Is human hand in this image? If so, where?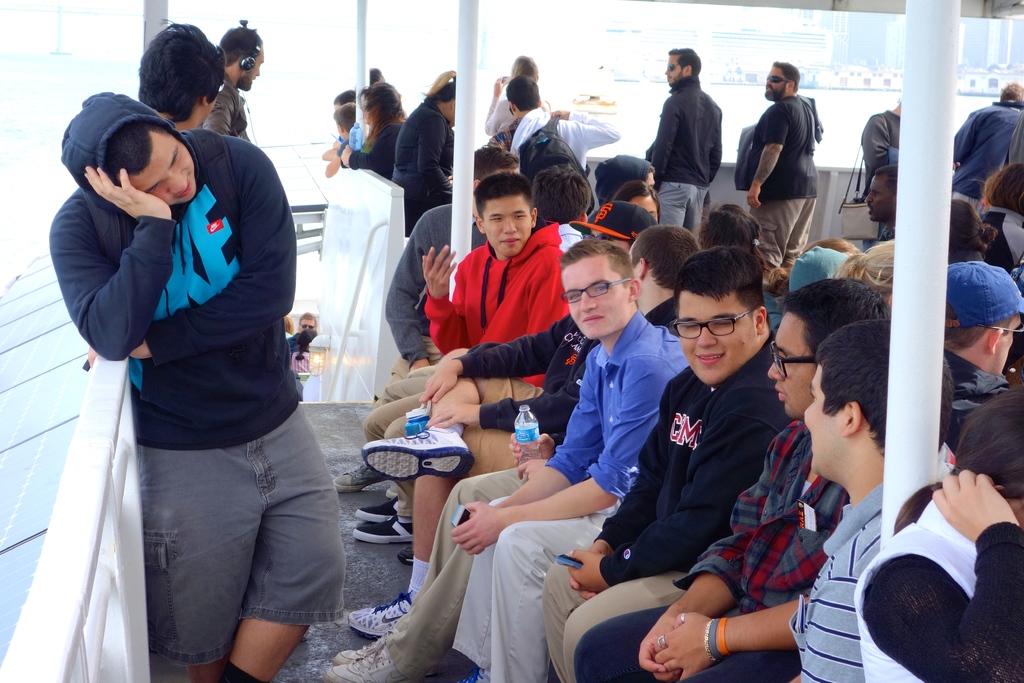
Yes, at (748, 103, 789, 207).
